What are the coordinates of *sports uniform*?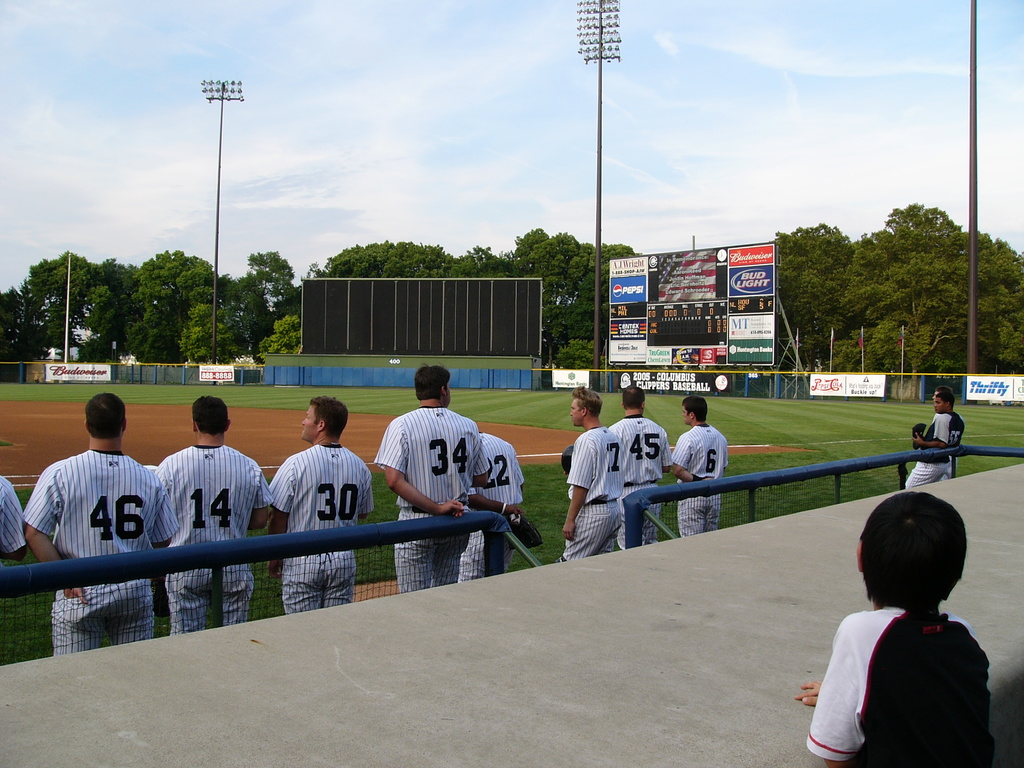
{"left": 0, "top": 463, "right": 22, "bottom": 561}.
